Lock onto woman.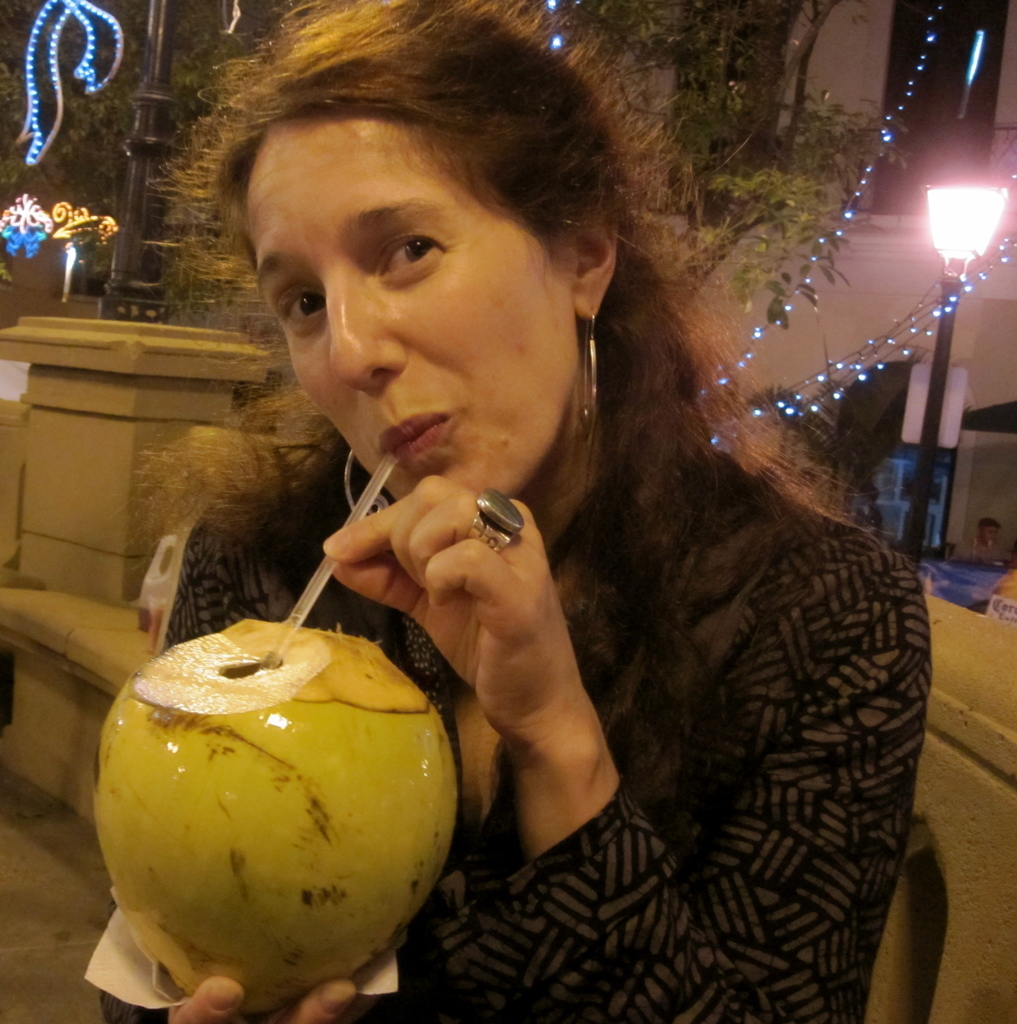
Locked: (158, 26, 927, 1021).
